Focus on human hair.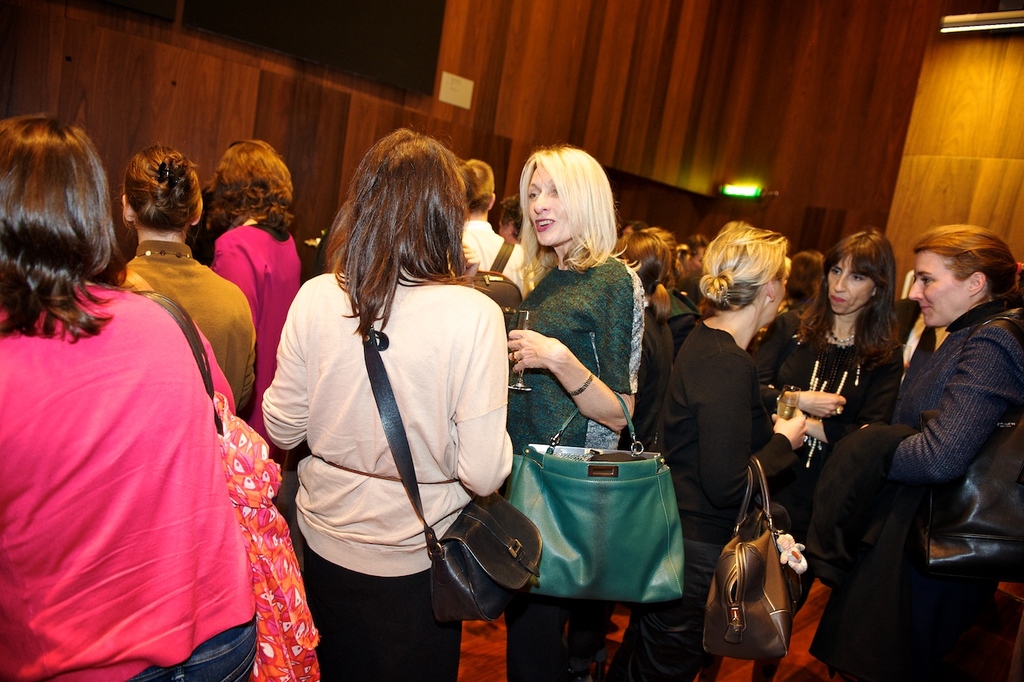
Focused at <bbox>3, 84, 114, 372</bbox>.
